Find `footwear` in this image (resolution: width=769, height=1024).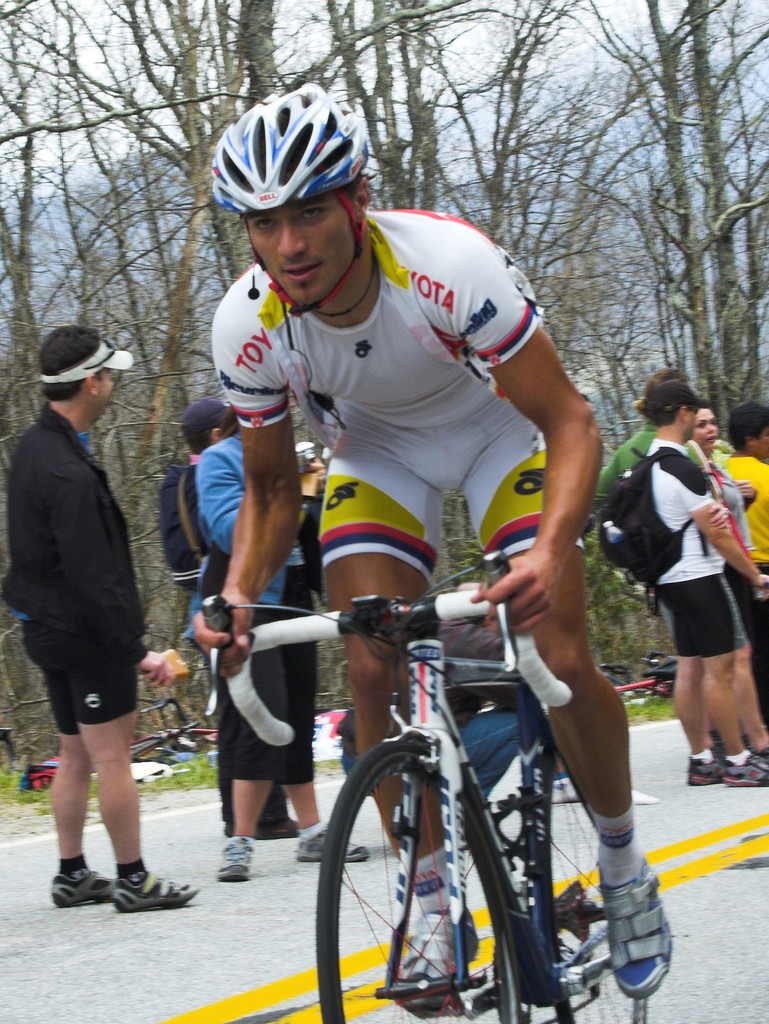
bbox=[212, 826, 260, 889].
